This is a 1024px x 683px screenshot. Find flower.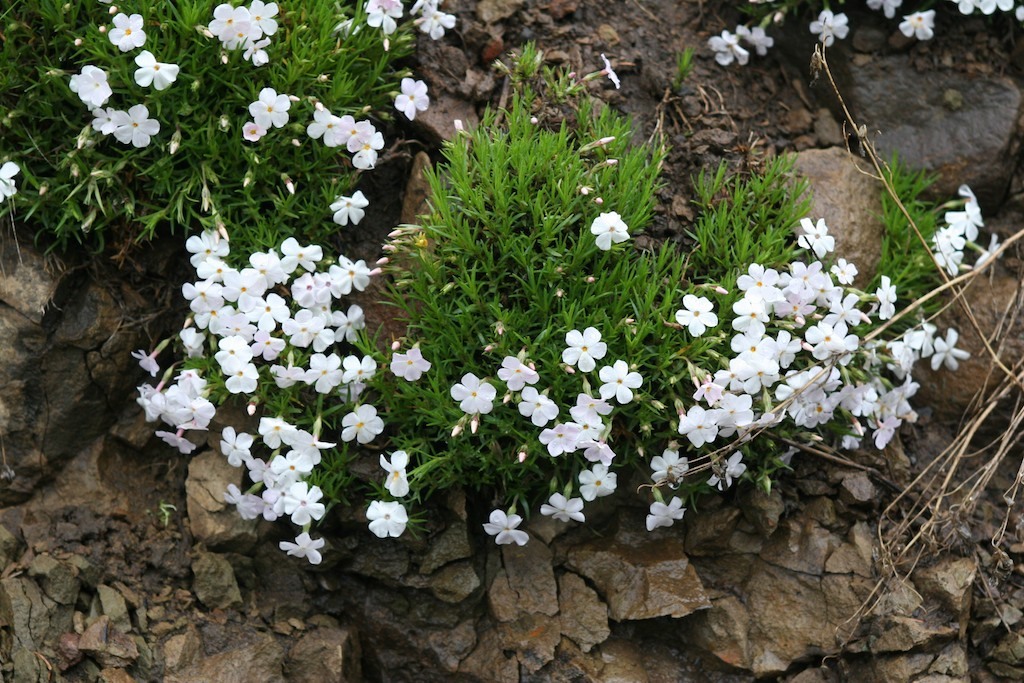
Bounding box: l=248, t=296, r=266, b=318.
